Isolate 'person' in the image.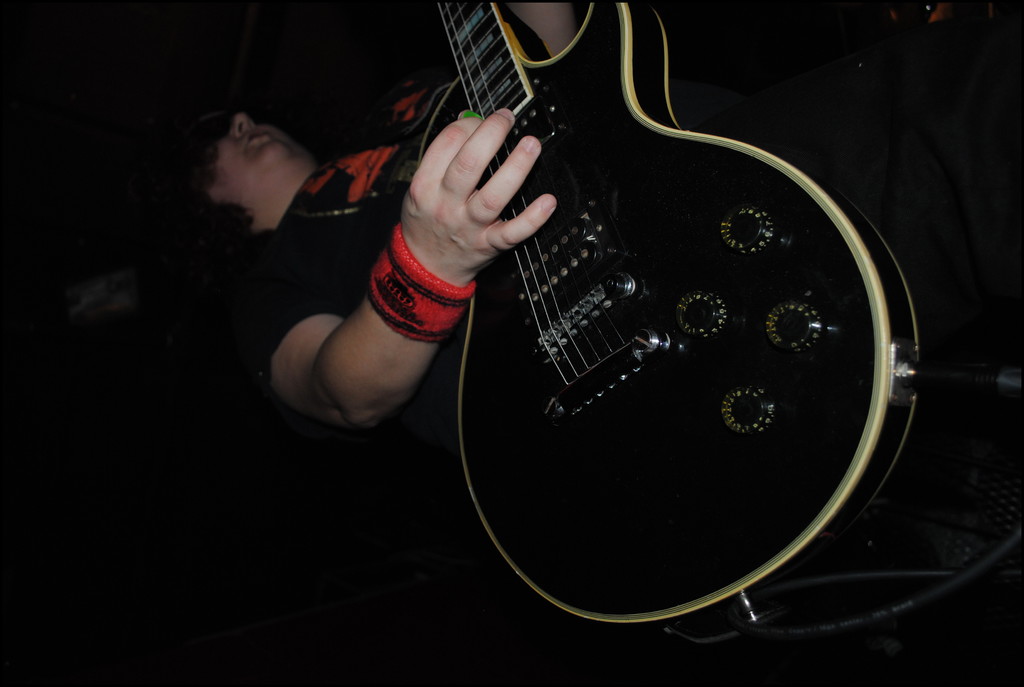
Isolated region: {"x1": 214, "y1": 0, "x2": 660, "y2": 436}.
